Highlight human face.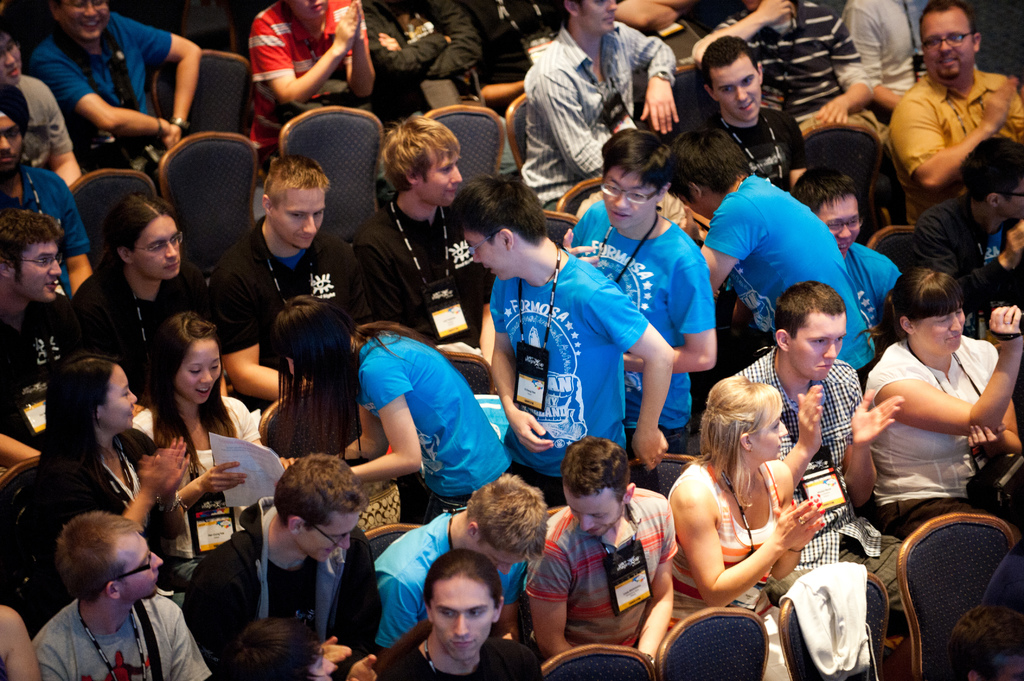
Highlighted region: <box>920,13,973,78</box>.
